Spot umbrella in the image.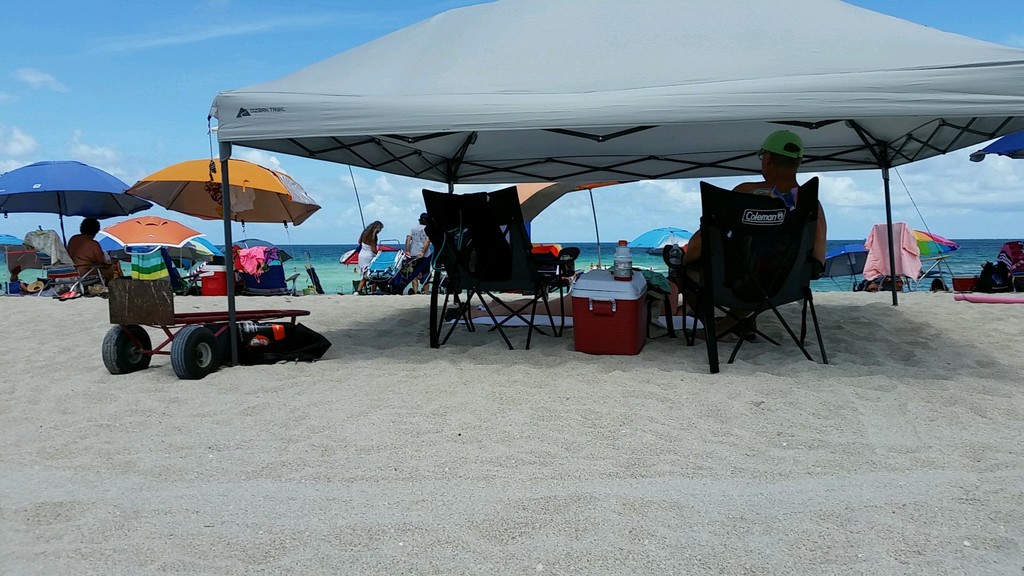
umbrella found at l=124, t=157, r=320, b=221.
